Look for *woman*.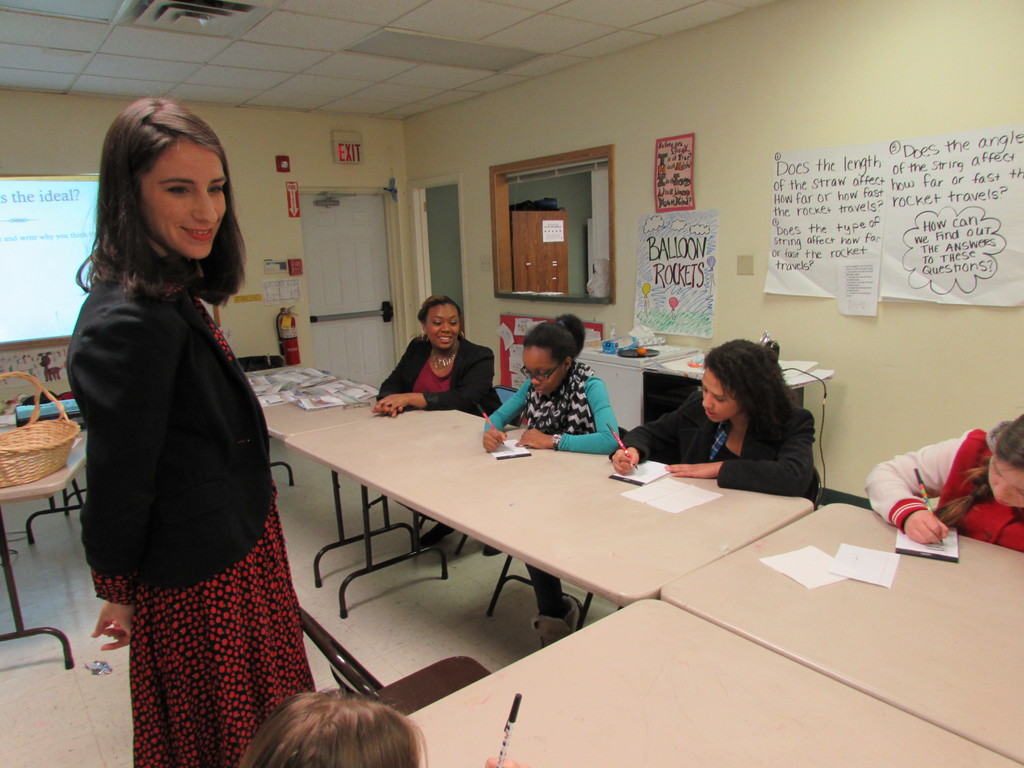
Found: box=[610, 337, 822, 501].
